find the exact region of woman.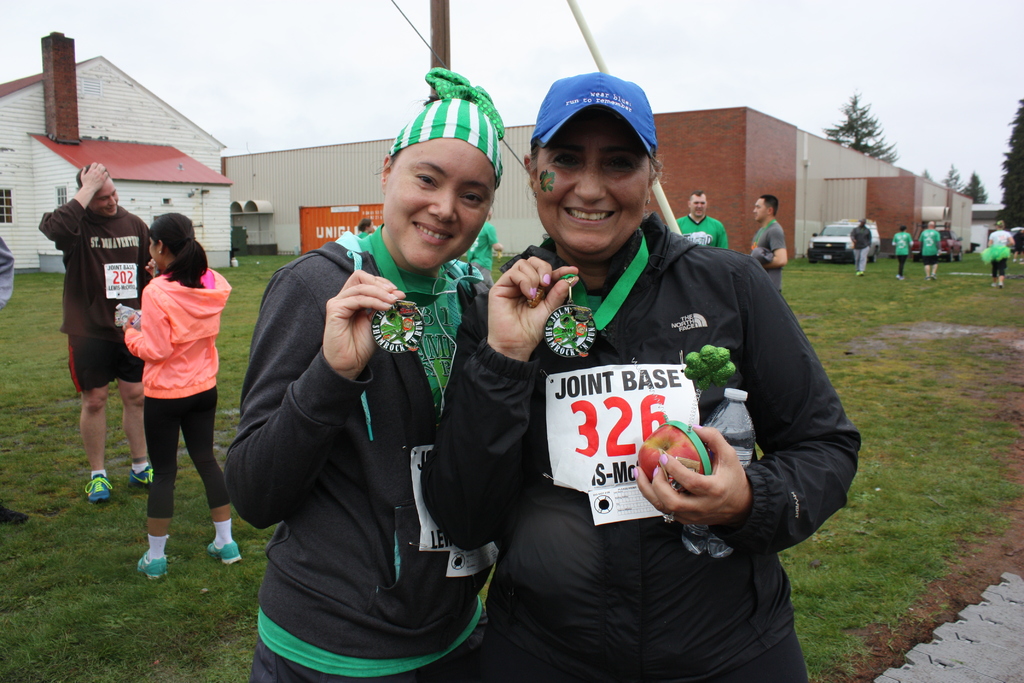
Exact region: {"x1": 117, "y1": 205, "x2": 226, "y2": 564}.
